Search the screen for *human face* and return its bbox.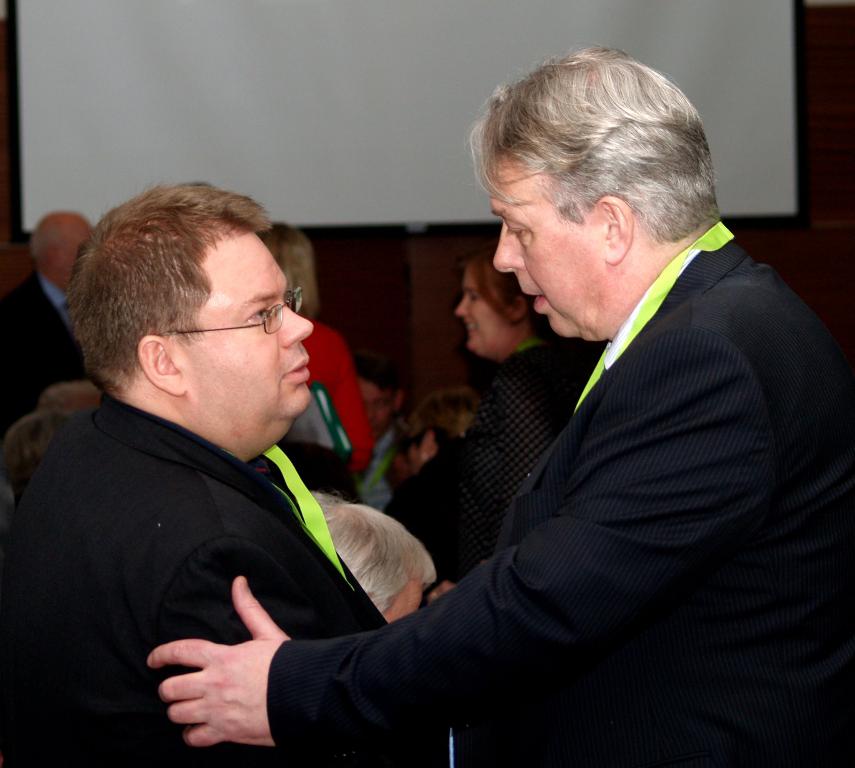
Found: box(488, 158, 604, 338).
